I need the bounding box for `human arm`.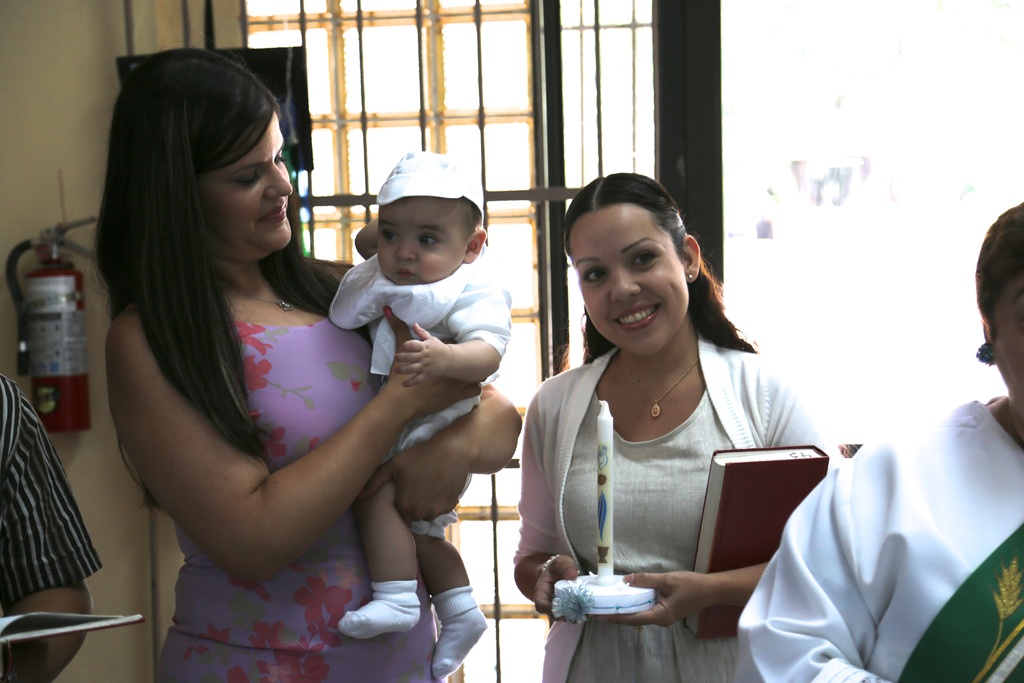
Here it is: [left=109, top=298, right=411, bottom=604].
